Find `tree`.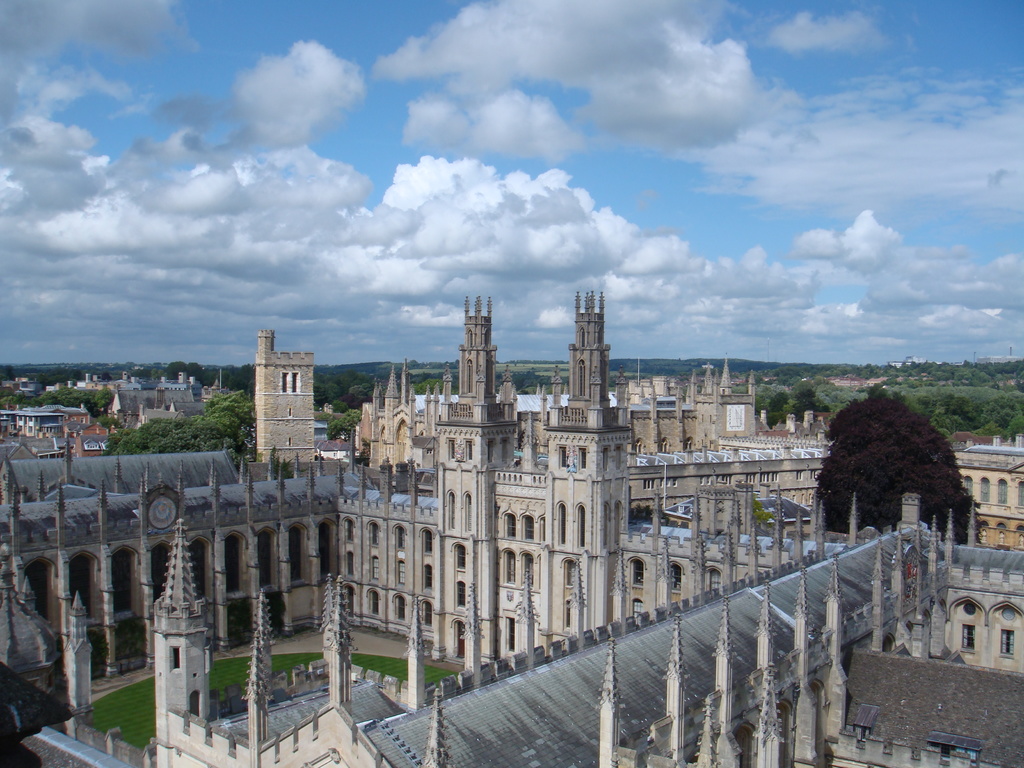
805:397:985:537.
